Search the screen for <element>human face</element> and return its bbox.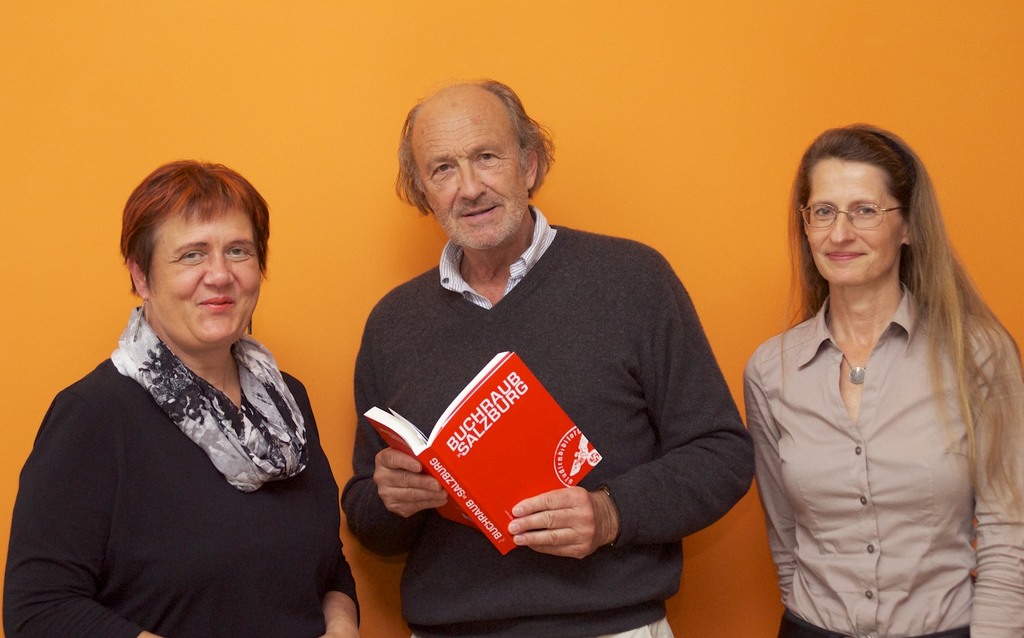
Found: (left=147, top=227, right=256, bottom=338).
